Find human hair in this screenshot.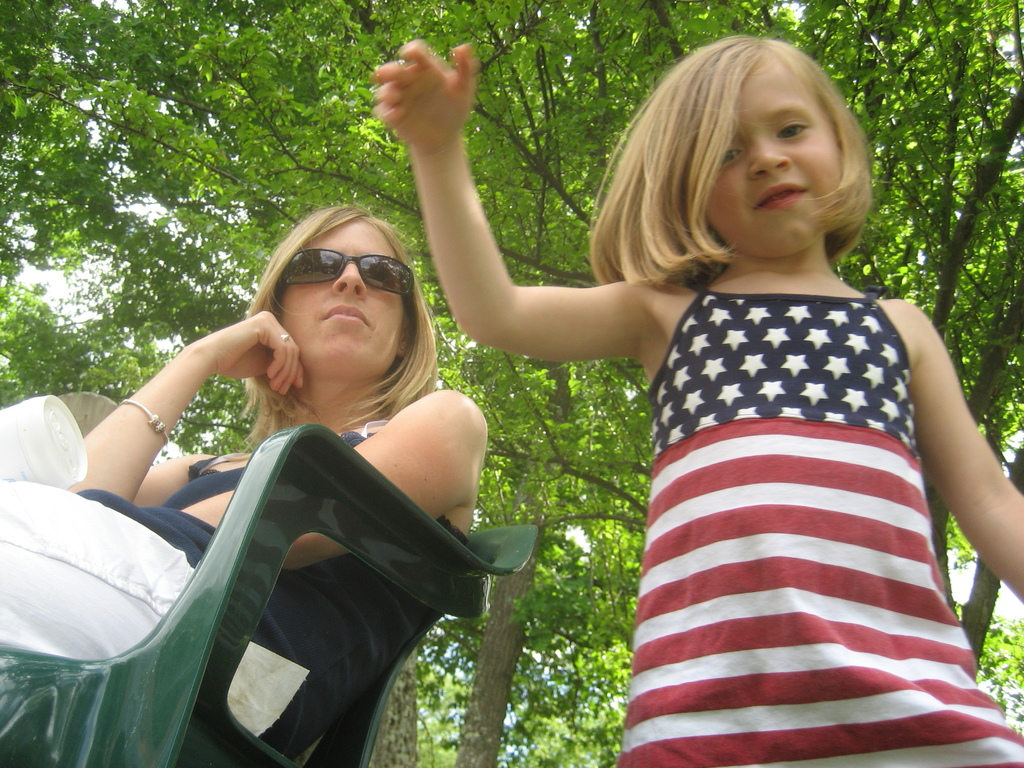
The bounding box for human hair is [x1=241, y1=206, x2=435, y2=447].
